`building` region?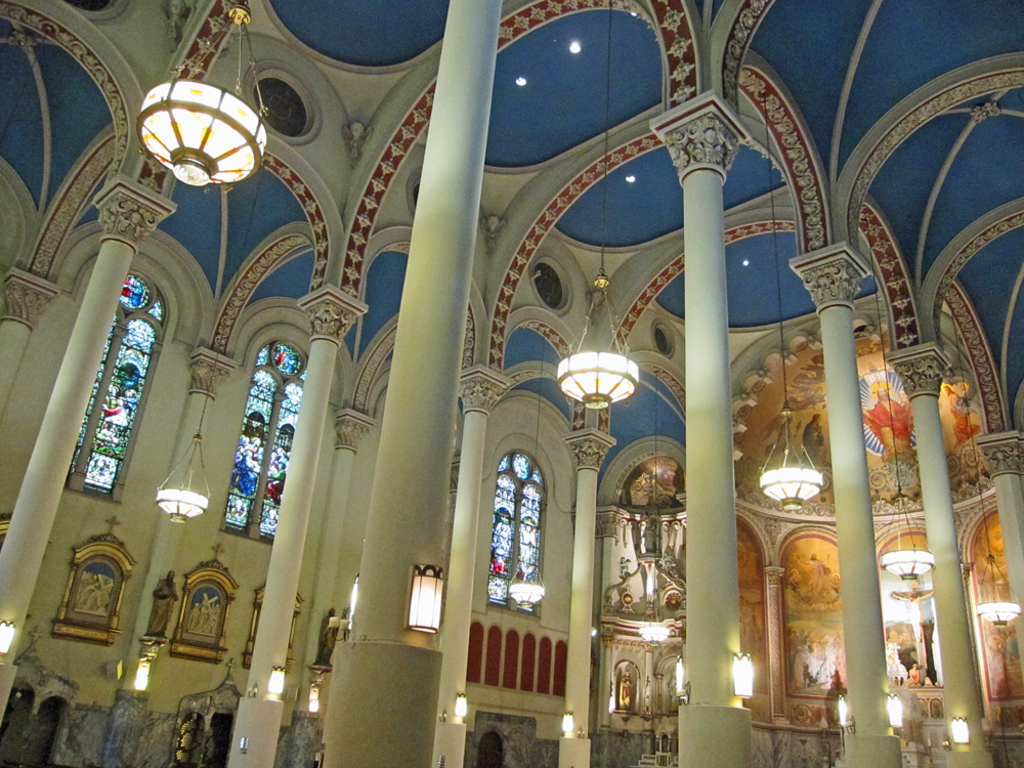
bbox(0, 0, 1023, 767)
